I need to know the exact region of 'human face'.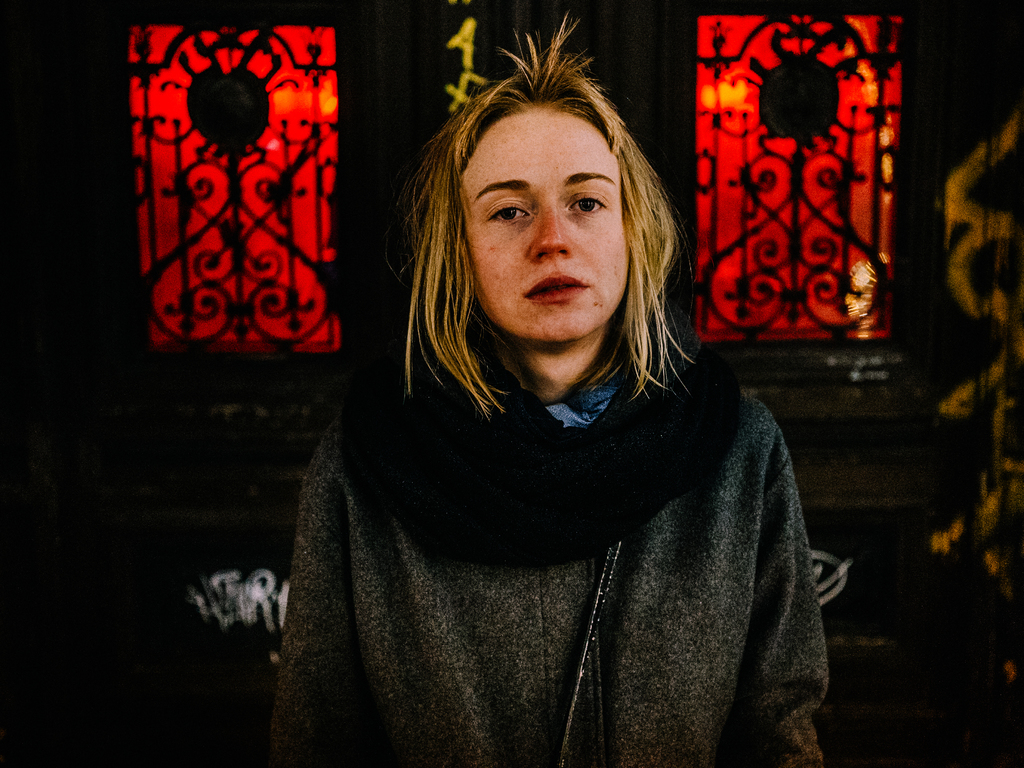
Region: x1=465 y1=108 x2=630 y2=340.
